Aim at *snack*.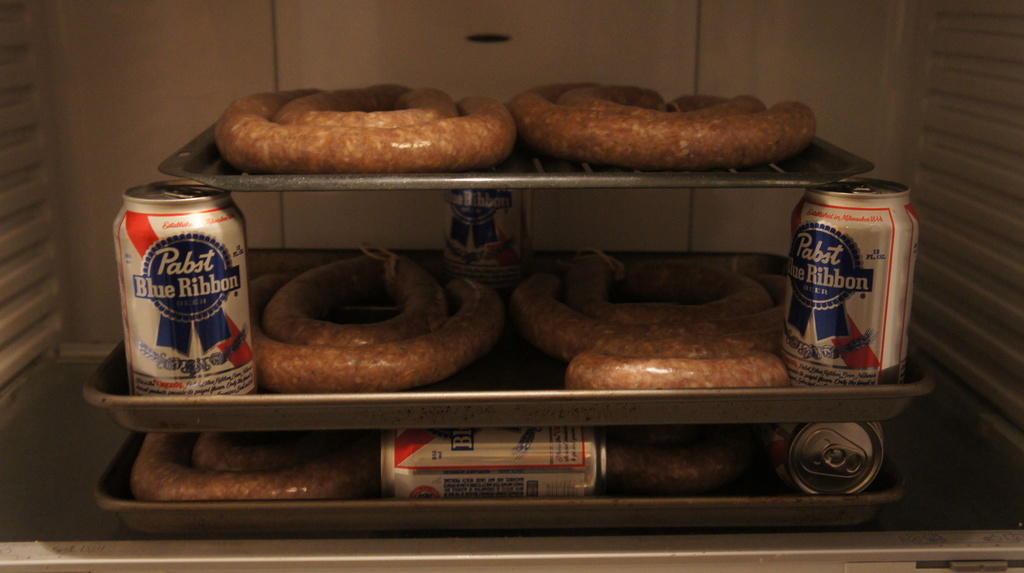
Aimed at detection(564, 323, 788, 396).
